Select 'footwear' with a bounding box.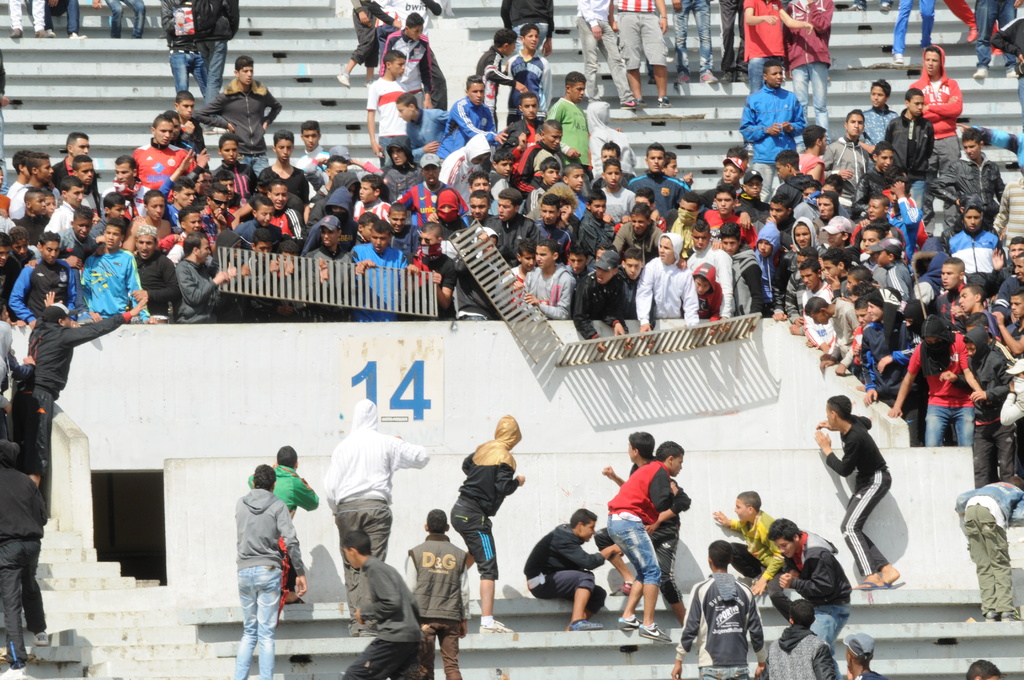
893/54/905/62.
